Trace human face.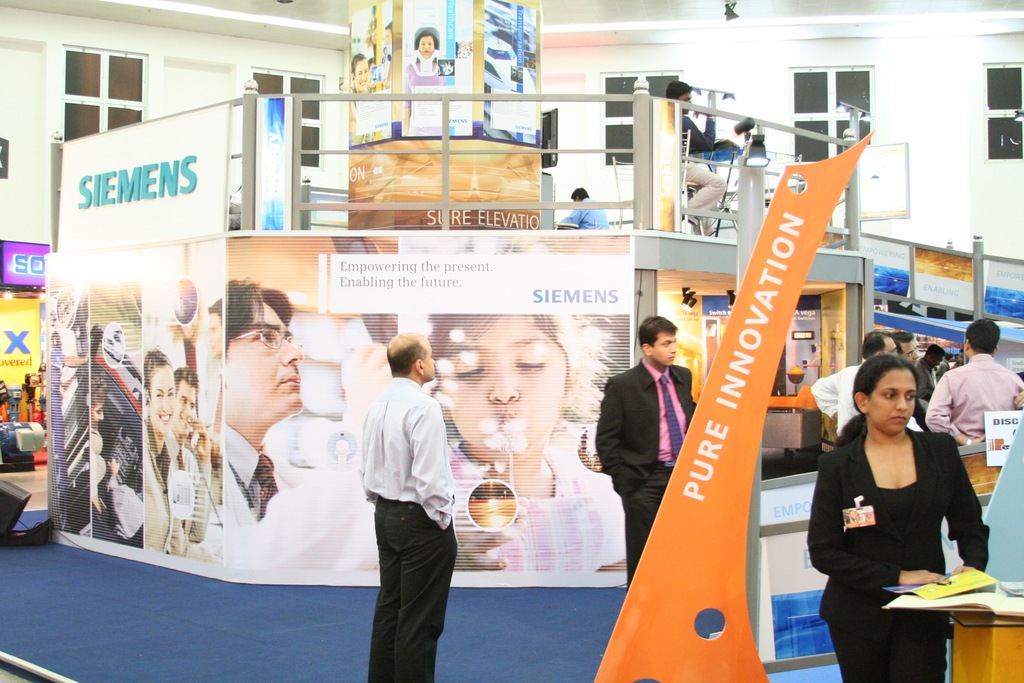
Traced to Rect(173, 381, 198, 434).
